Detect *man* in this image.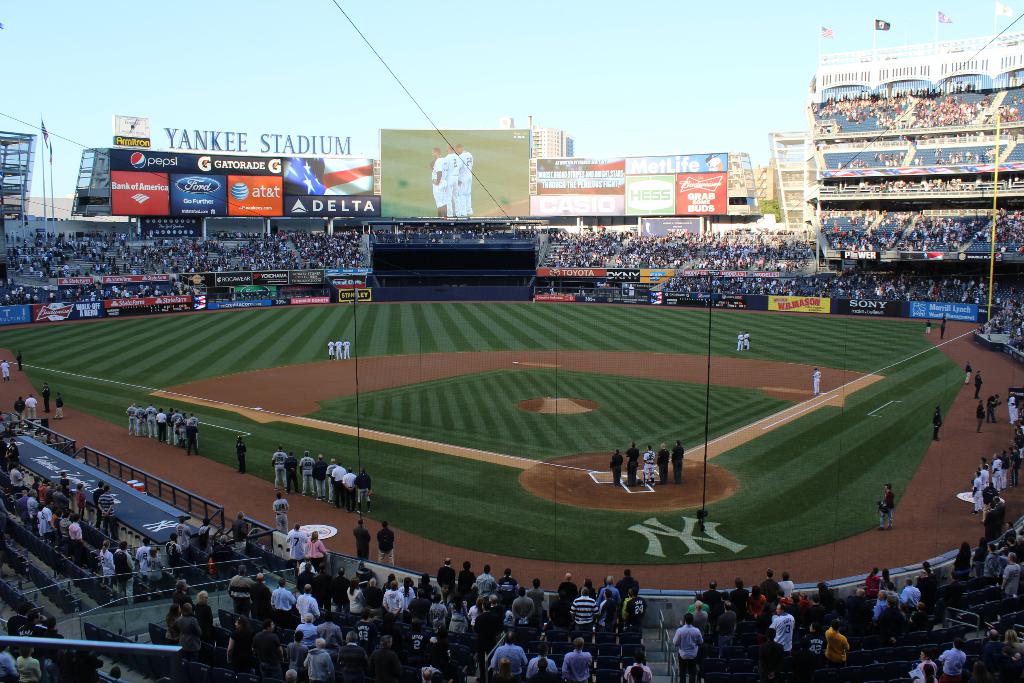
Detection: 738:333:740:350.
